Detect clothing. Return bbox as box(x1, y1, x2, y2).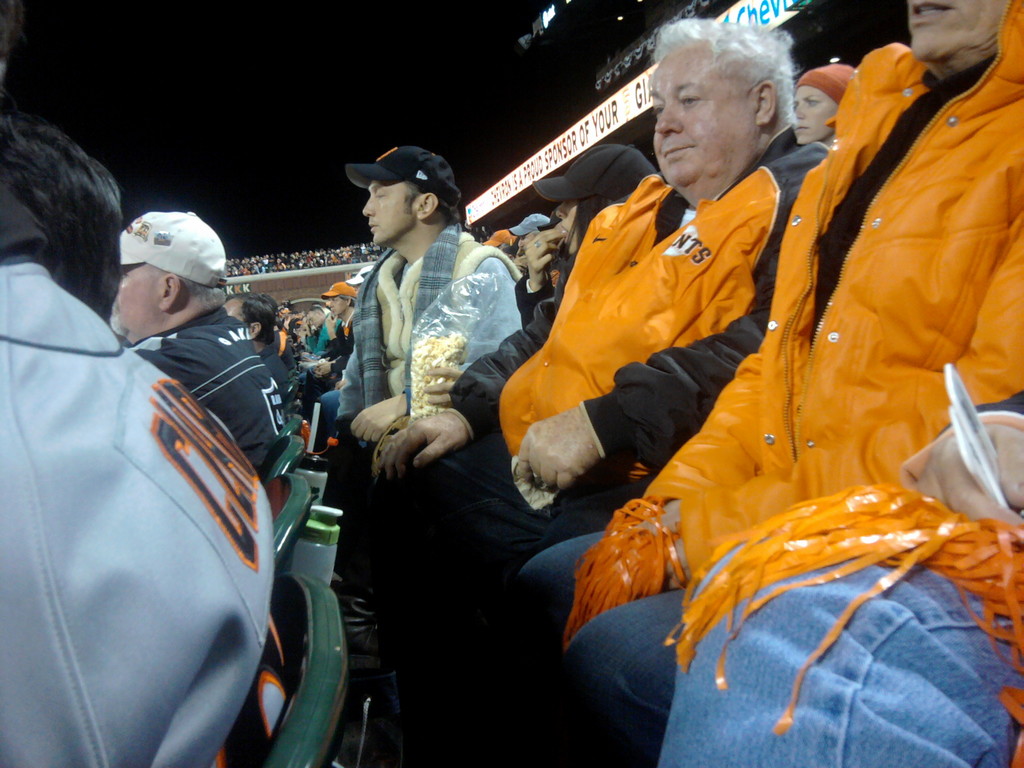
box(12, 221, 303, 767).
